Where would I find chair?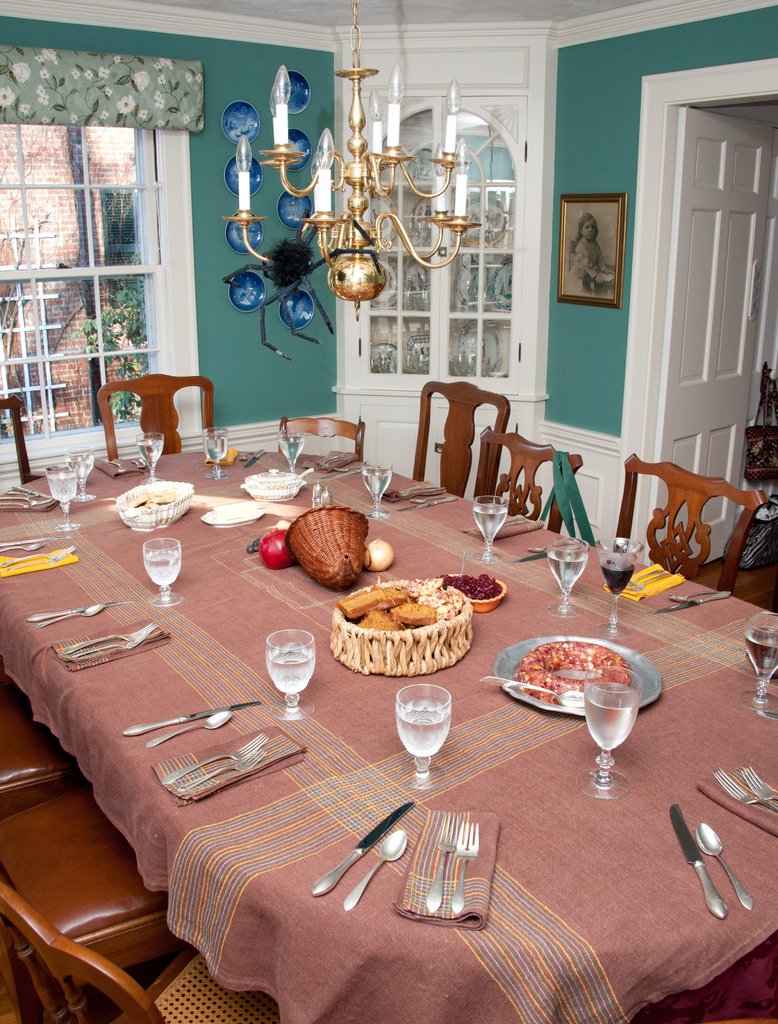
At <box>476,428,583,532</box>.
